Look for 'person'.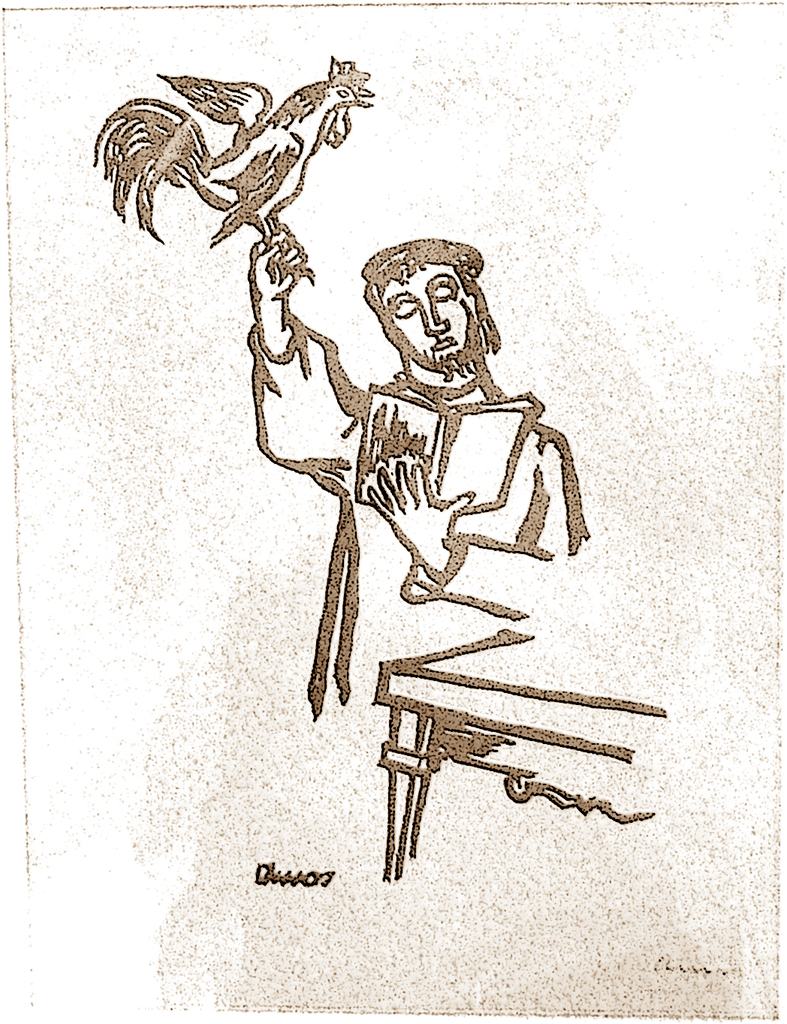
Found: {"x1": 272, "y1": 194, "x2": 587, "y2": 717}.
